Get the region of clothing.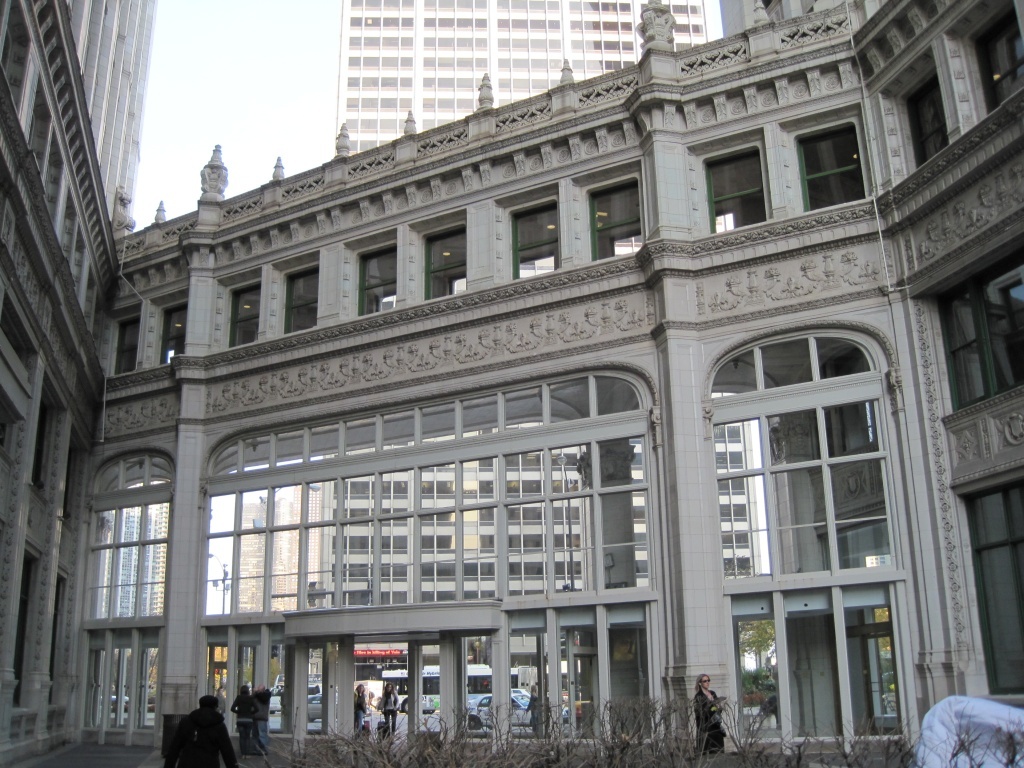
166 706 240 767.
